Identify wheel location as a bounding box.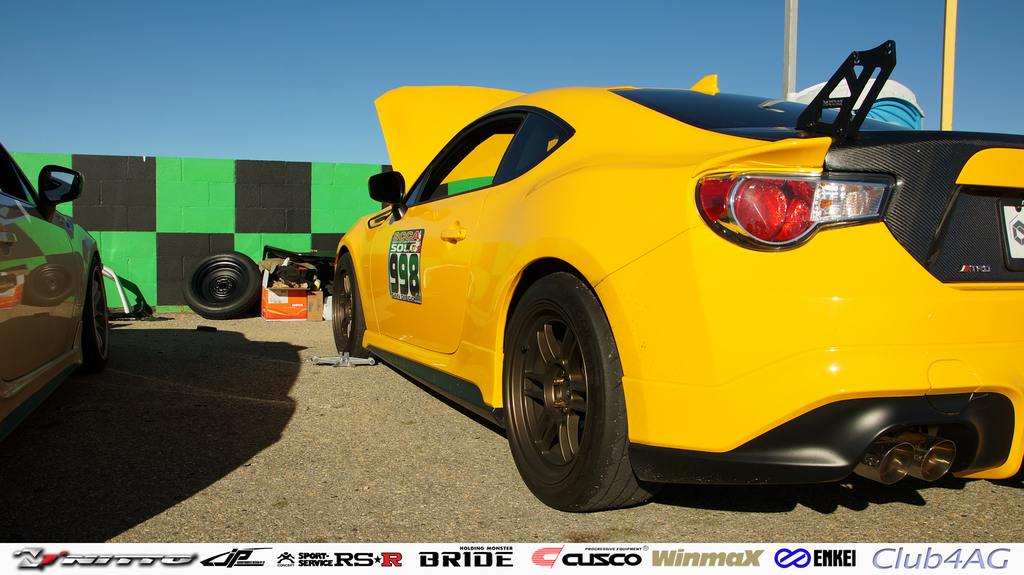
184,252,264,320.
